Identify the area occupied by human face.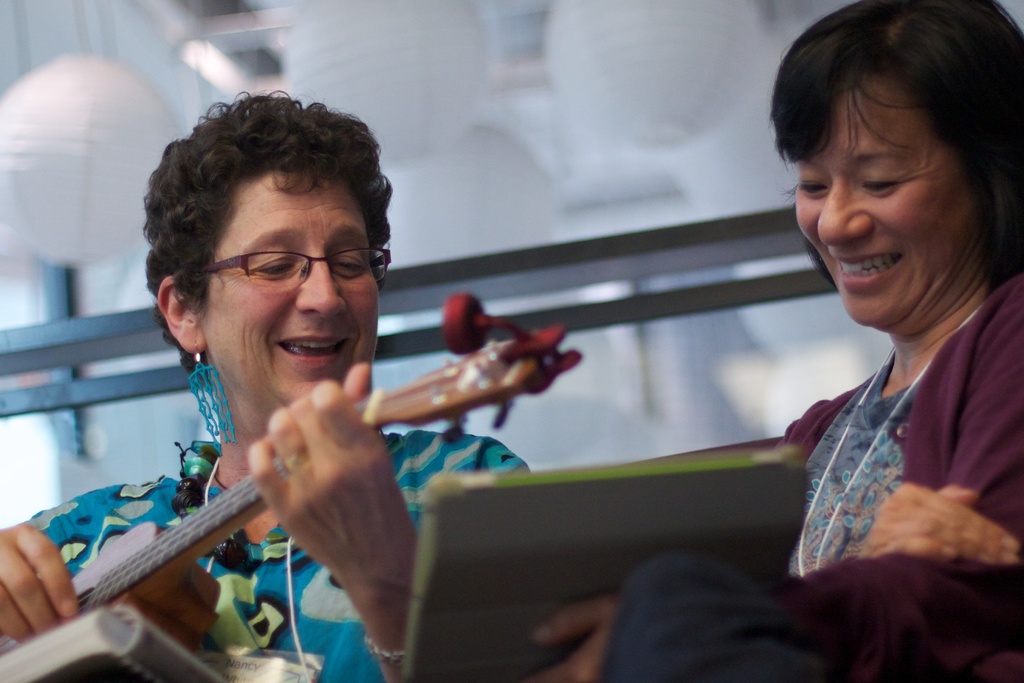
Area: Rect(201, 165, 382, 406).
